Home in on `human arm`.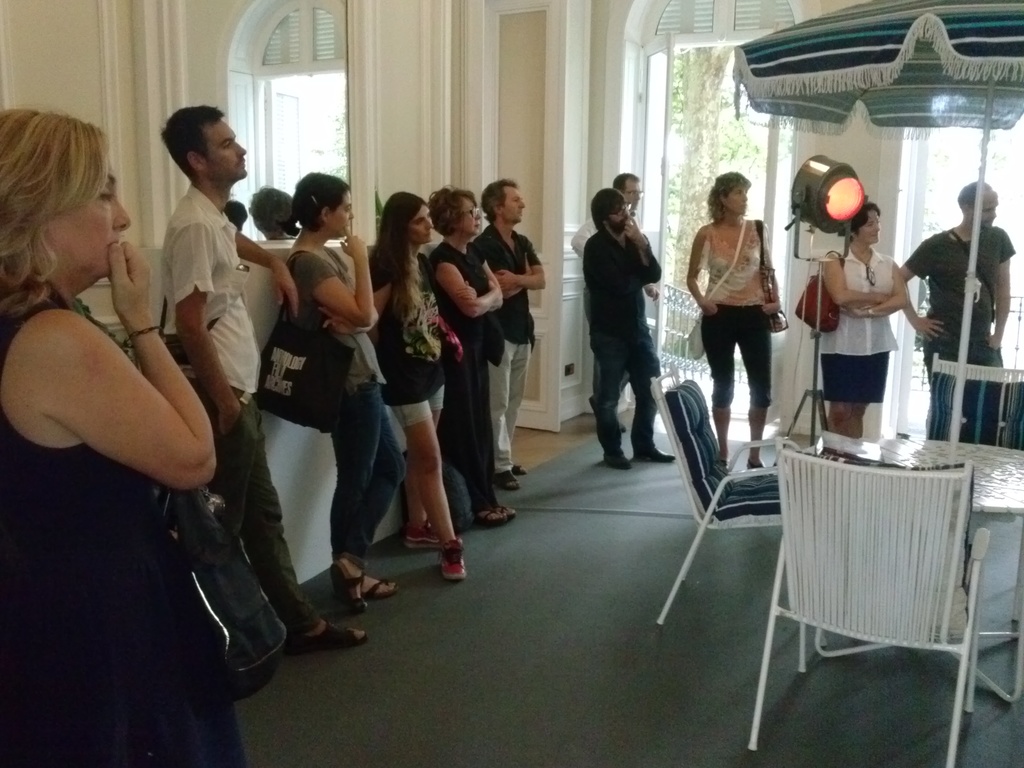
Homed in at {"left": 325, "top": 314, "right": 386, "bottom": 332}.
